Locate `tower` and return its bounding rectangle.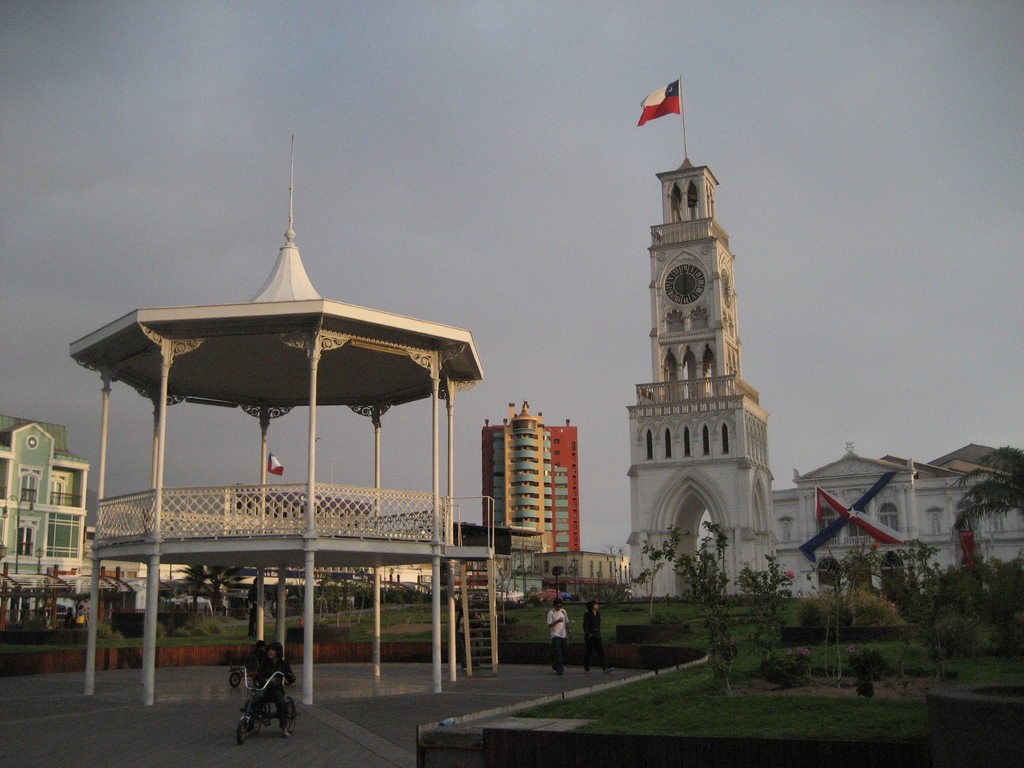
(610,64,787,602).
